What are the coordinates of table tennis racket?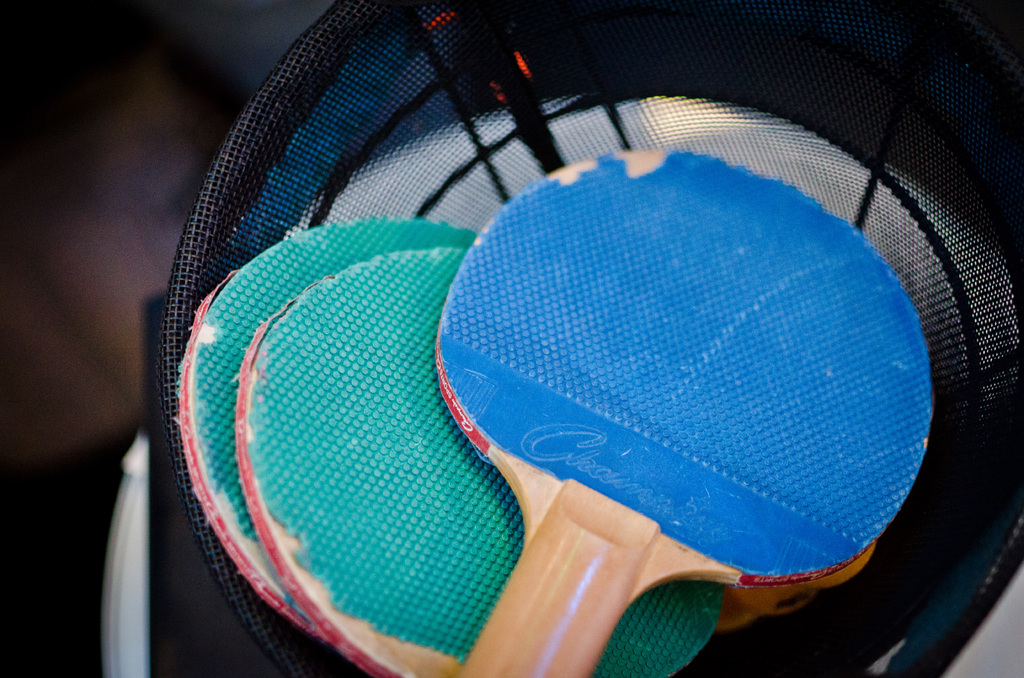
rect(435, 145, 929, 677).
